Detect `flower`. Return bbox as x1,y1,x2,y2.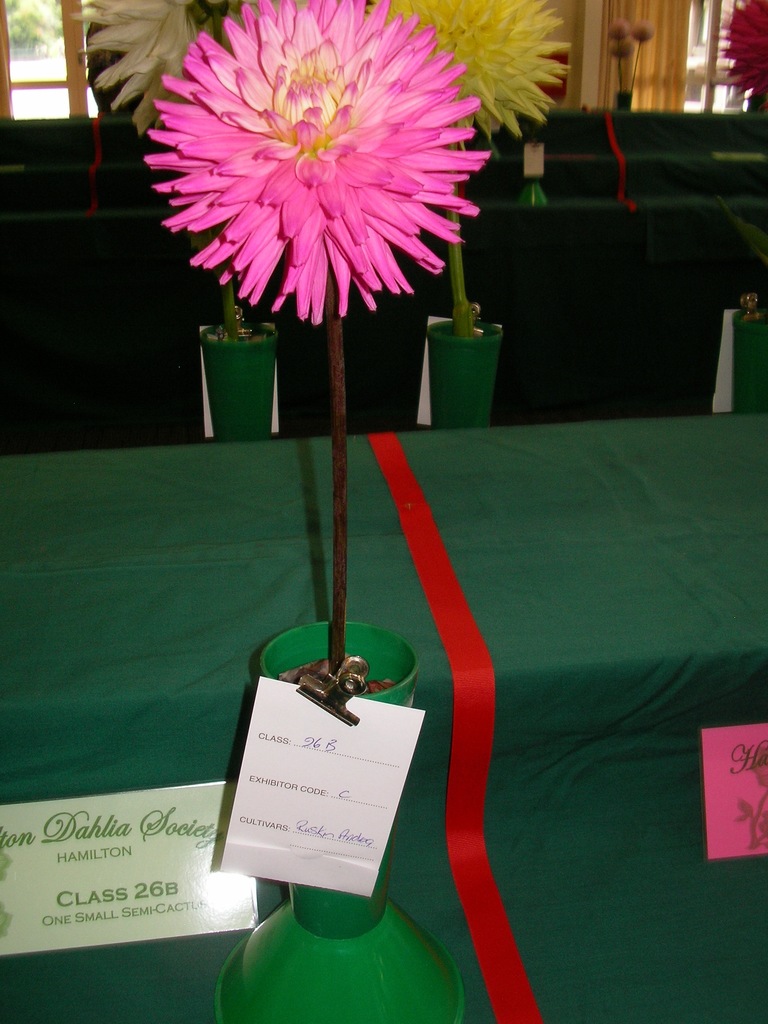
634,20,655,41.
